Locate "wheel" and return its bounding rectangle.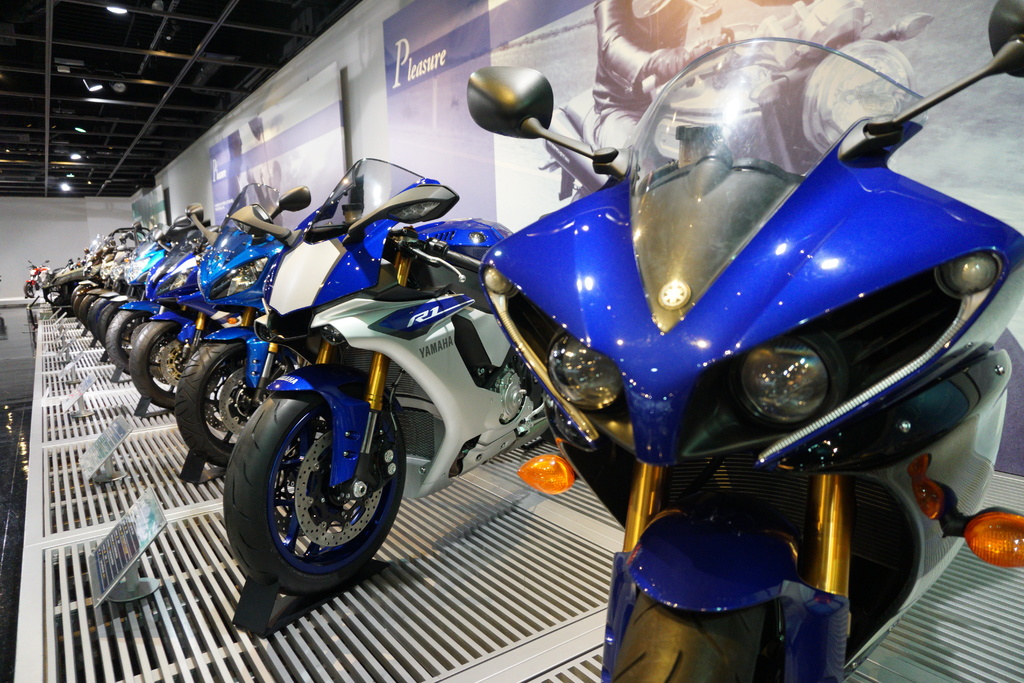
(615, 592, 774, 682).
